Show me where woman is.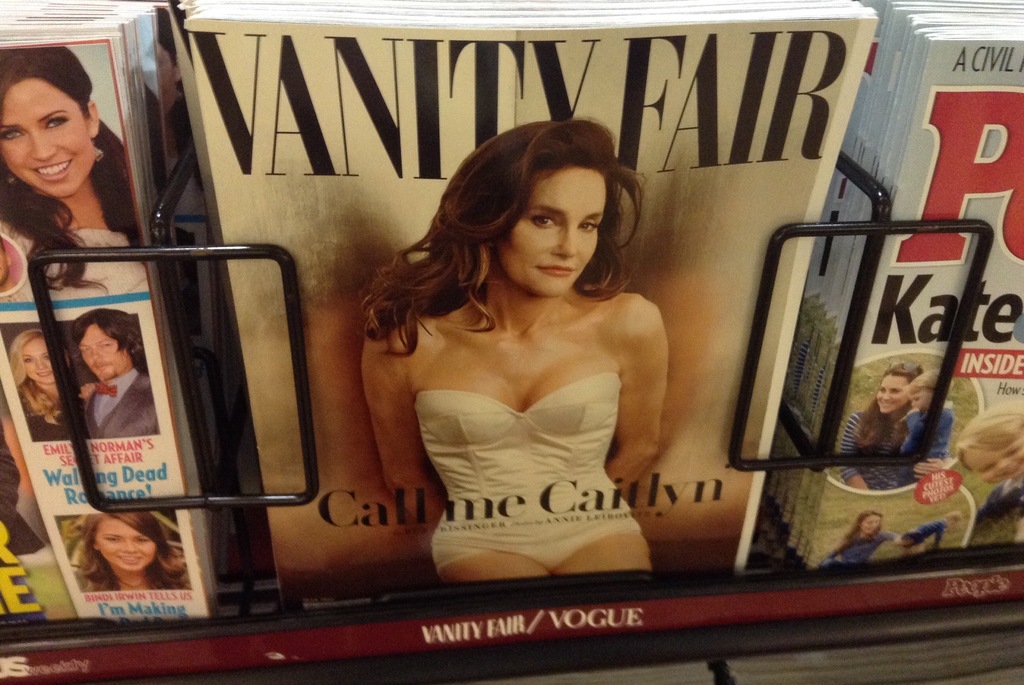
woman is at 824, 506, 908, 565.
